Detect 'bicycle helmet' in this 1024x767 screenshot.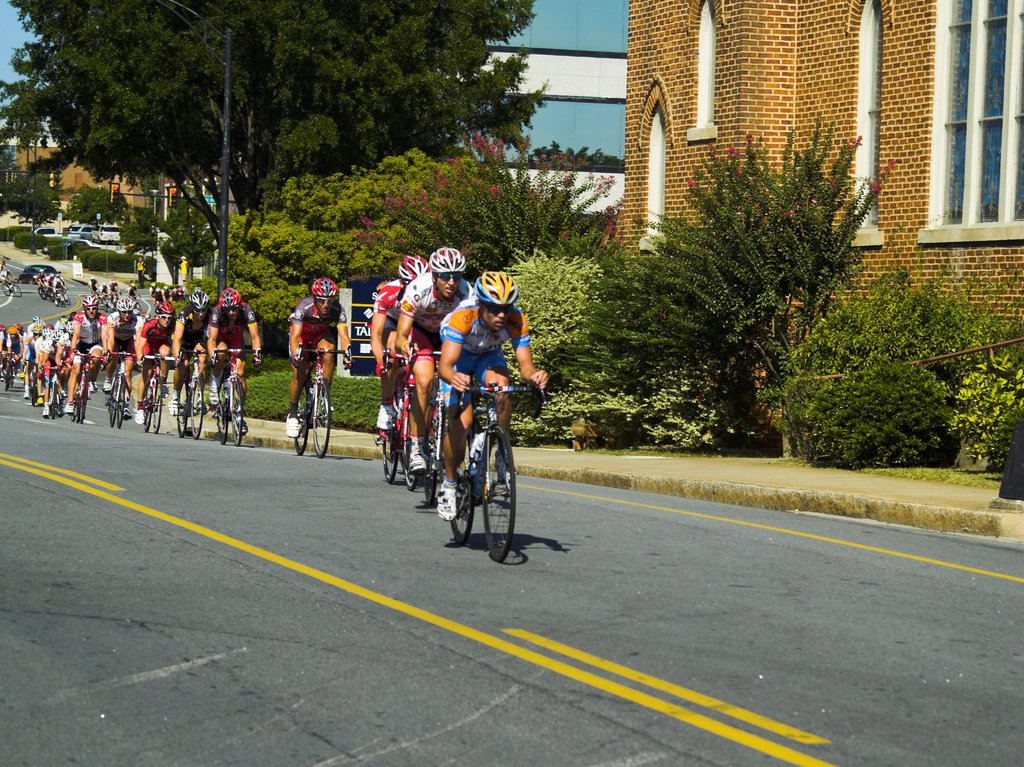
Detection: BBox(157, 303, 171, 327).
